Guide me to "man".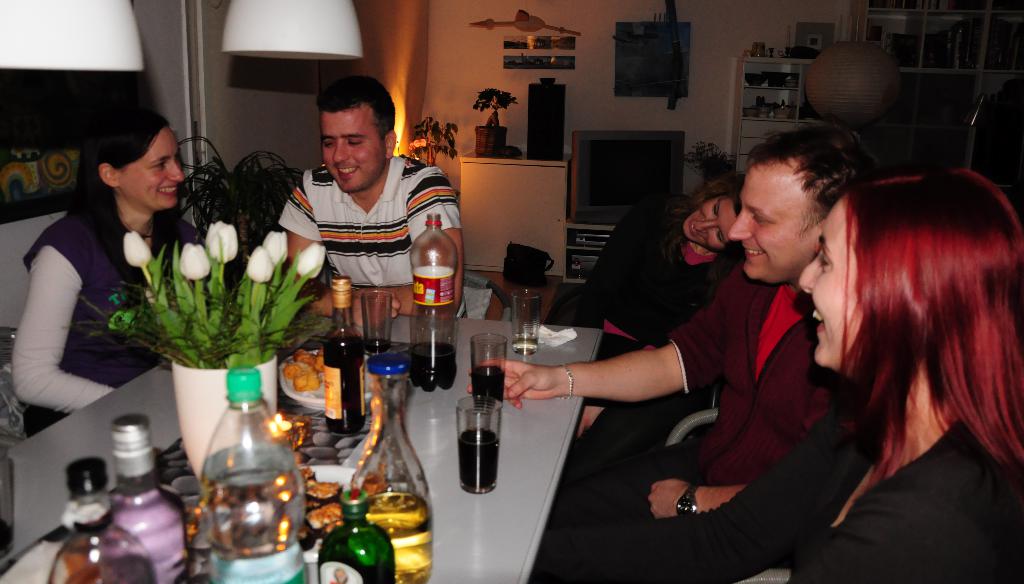
Guidance: [462,121,906,549].
